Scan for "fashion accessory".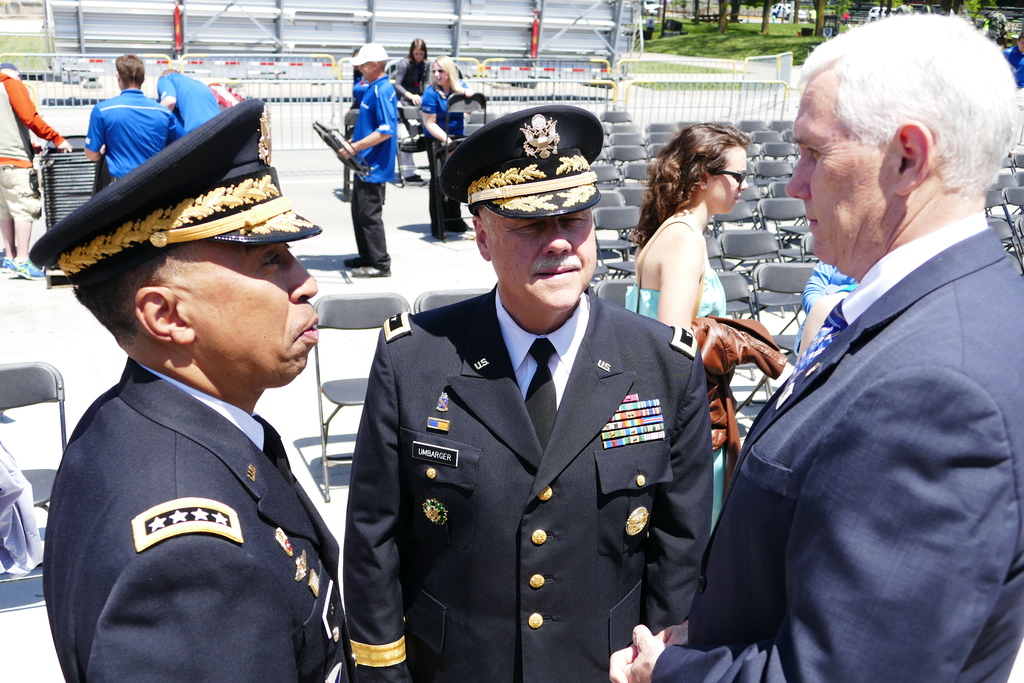
Scan result: [x1=633, y1=218, x2=729, y2=452].
